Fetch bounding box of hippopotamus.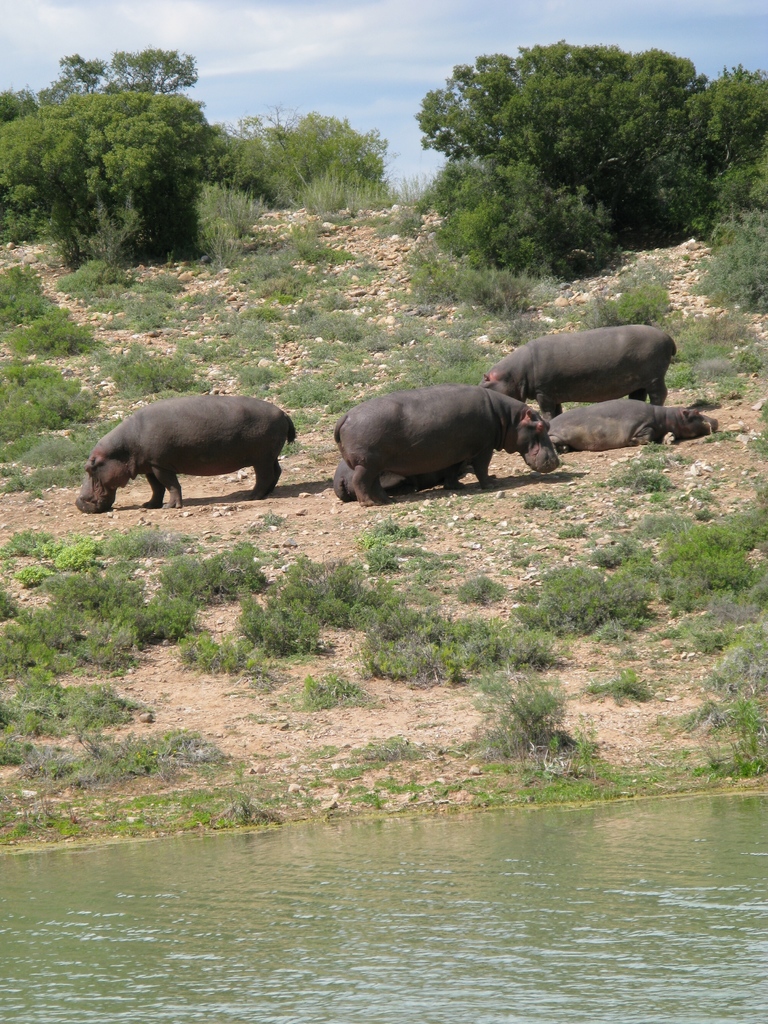
Bbox: rect(547, 401, 714, 439).
